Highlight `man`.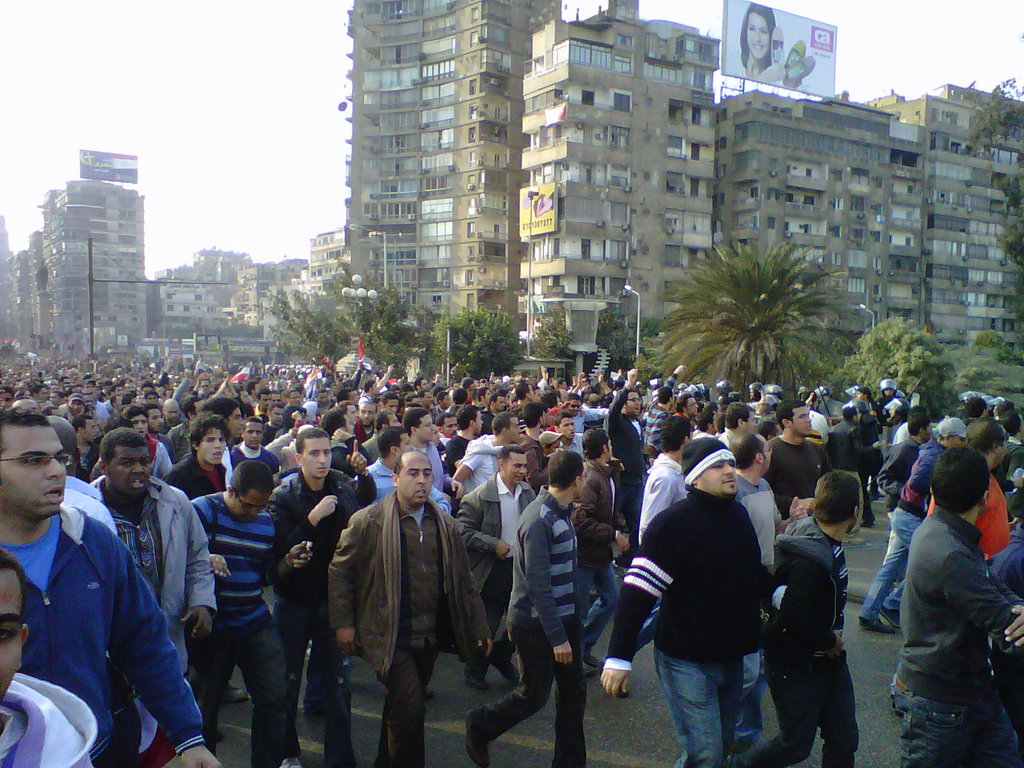
Highlighted region: x1=0, y1=541, x2=108, y2=767.
